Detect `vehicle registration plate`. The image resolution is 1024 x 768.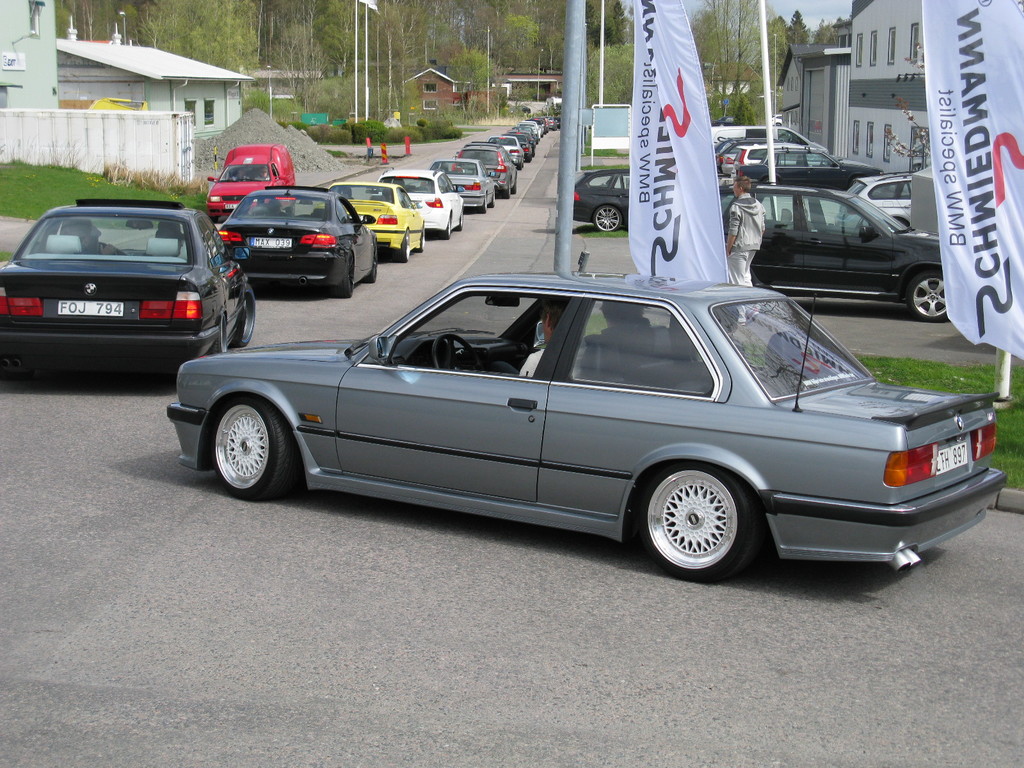
[x1=58, y1=298, x2=121, y2=318].
